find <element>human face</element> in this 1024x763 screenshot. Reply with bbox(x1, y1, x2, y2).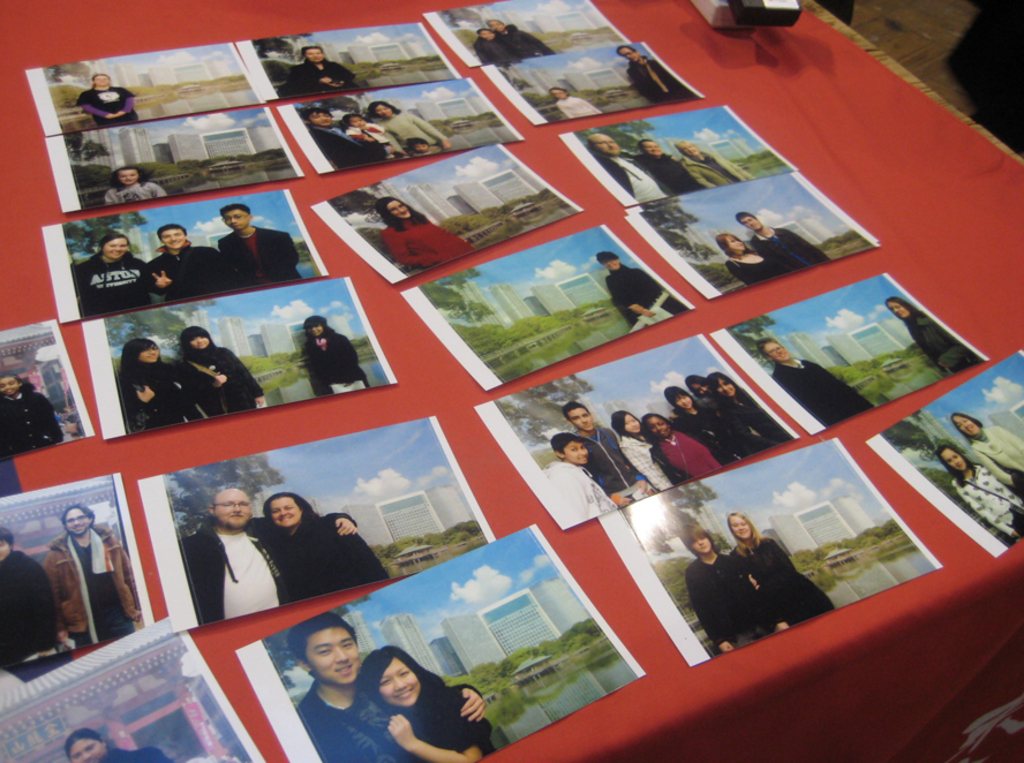
bbox(618, 46, 638, 62).
